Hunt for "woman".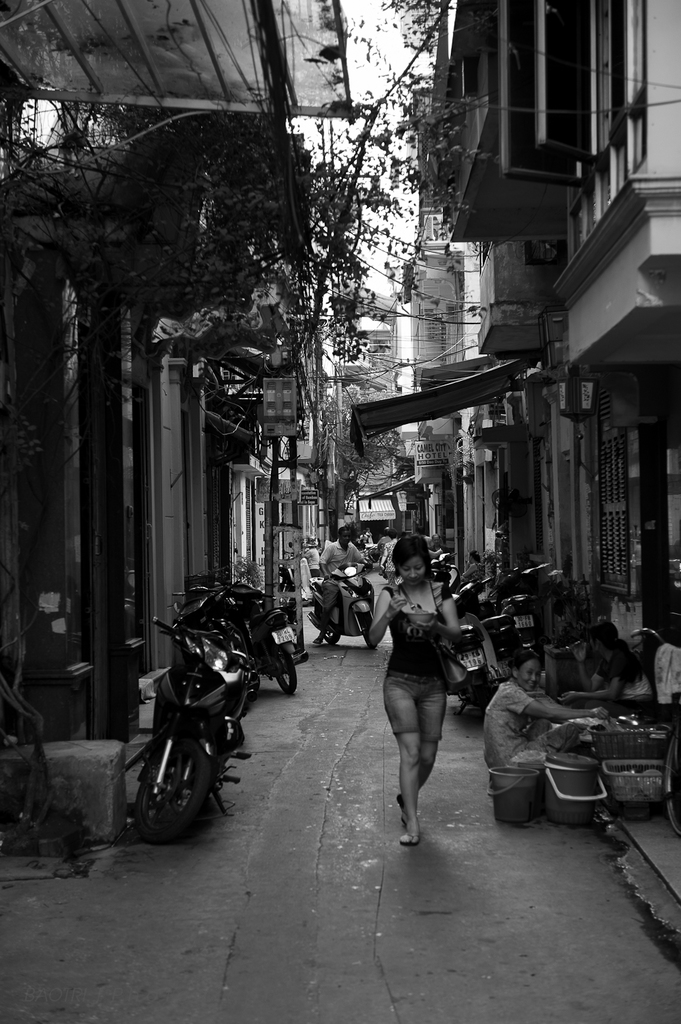
Hunted down at 368,539,459,844.
